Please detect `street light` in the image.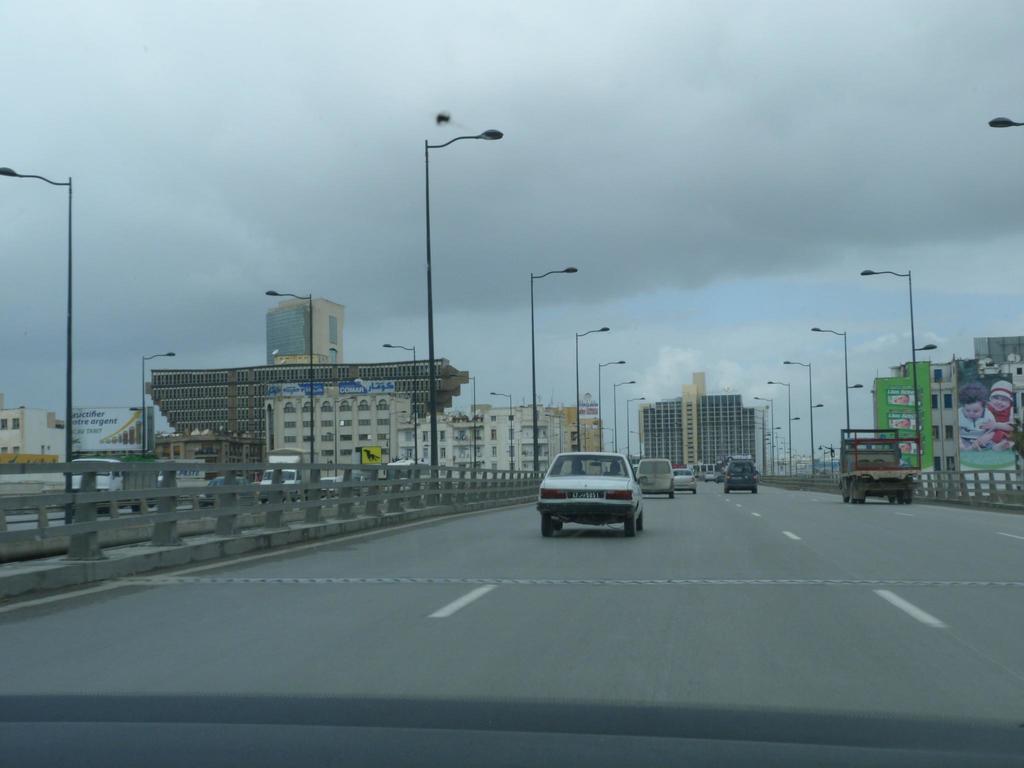
(445, 373, 475, 478).
